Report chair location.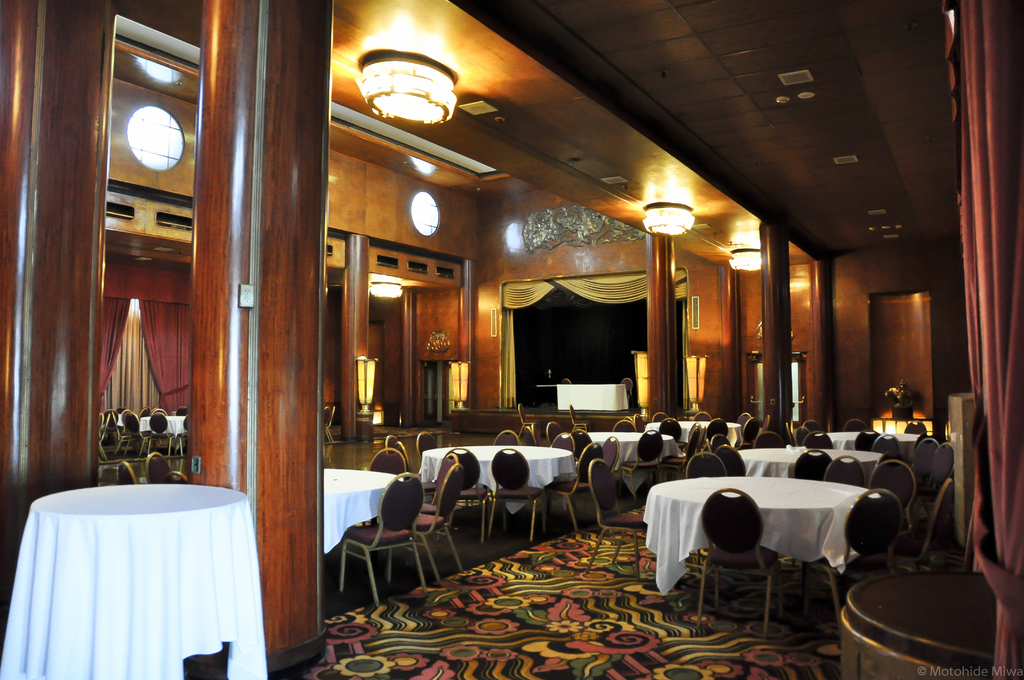
Report: 745, 422, 760, 446.
